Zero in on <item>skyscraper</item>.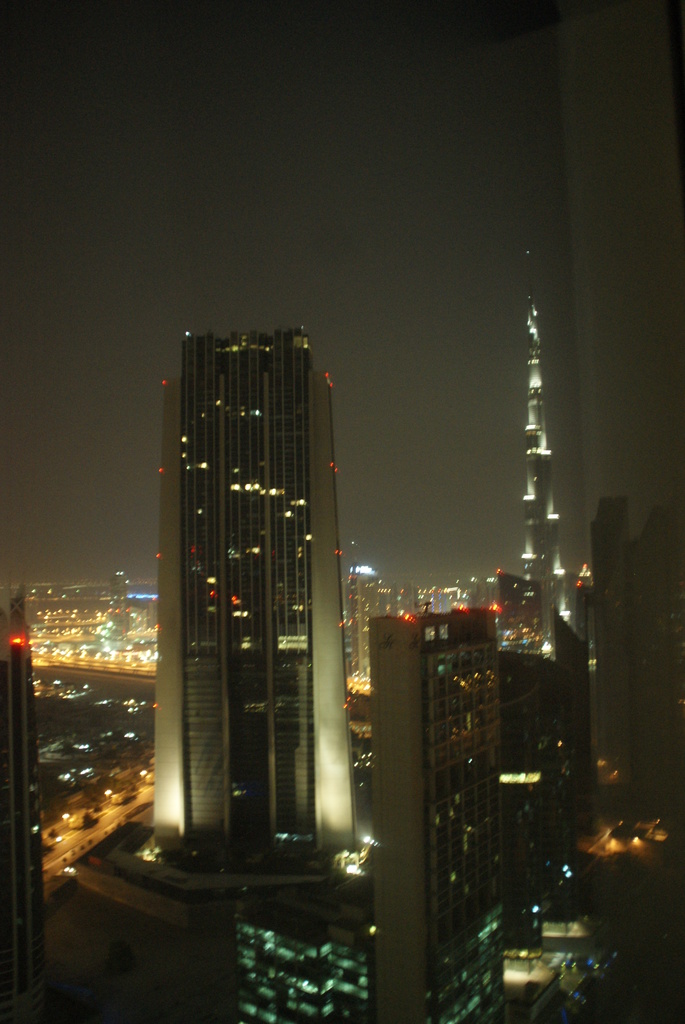
Zeroed in: x1=233 y1=458 x2=684 y2=1023.
